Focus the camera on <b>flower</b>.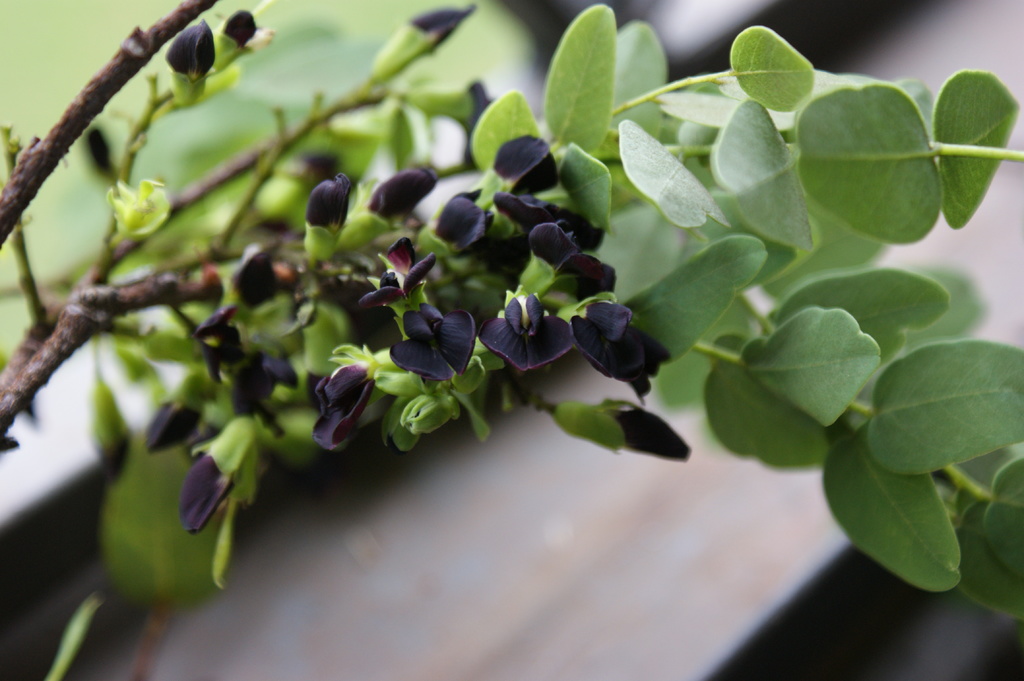
Focus region: rect(146, 401, 202, 451).
